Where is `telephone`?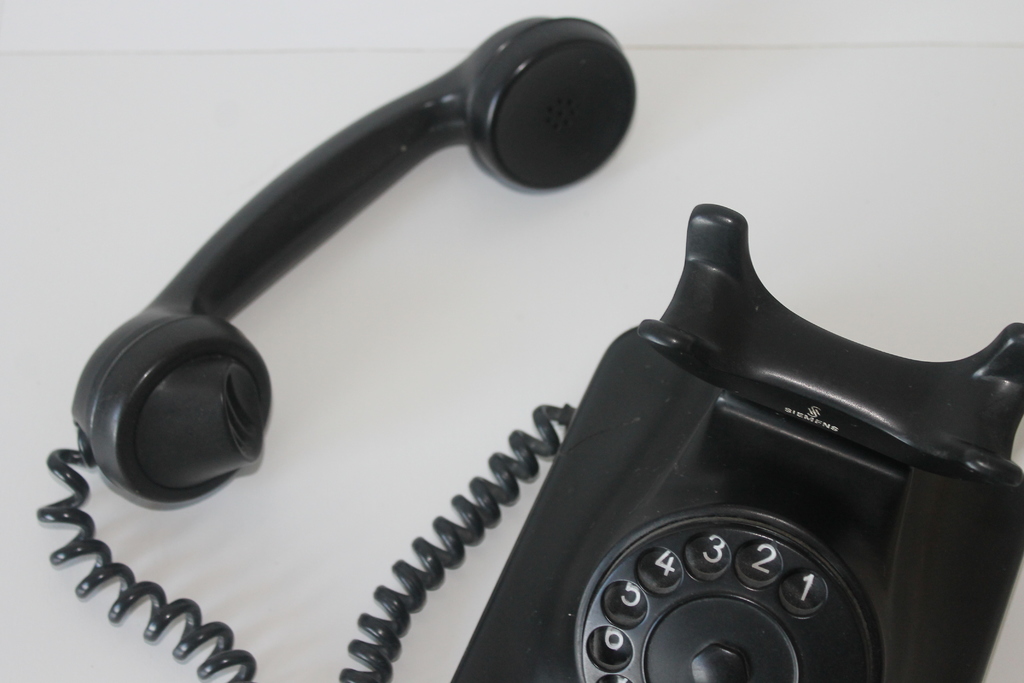
Rect(35, 19, 1023, 682).
